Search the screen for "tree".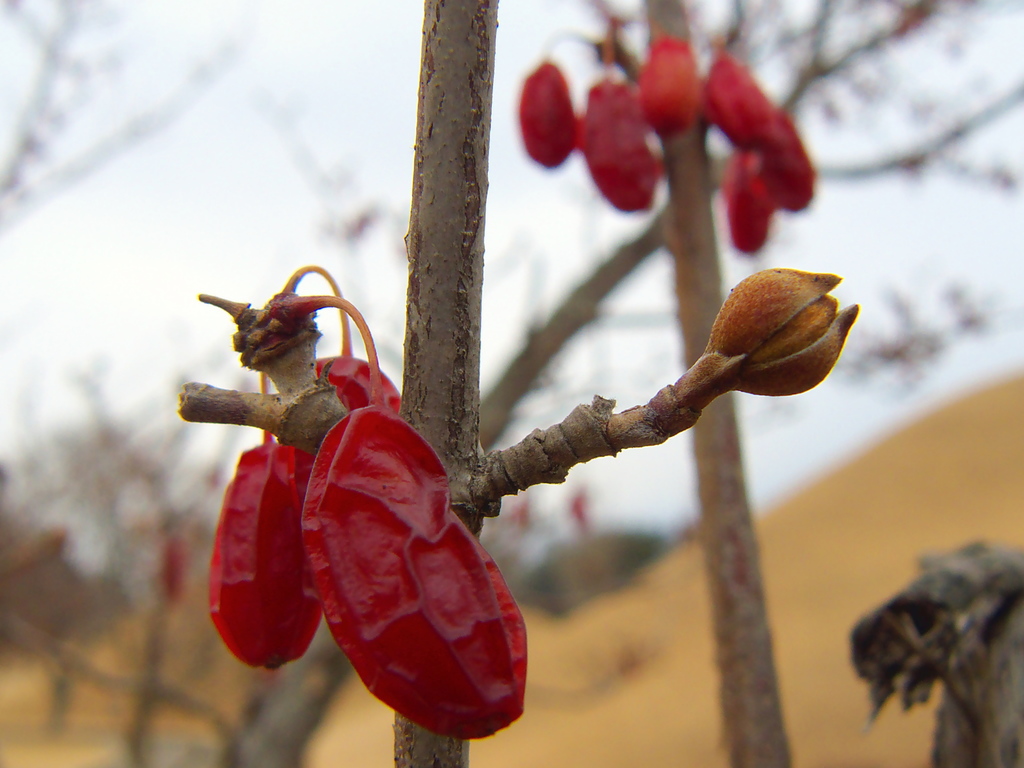
Found at left=44, top=9, right=1005, bottom=754.
